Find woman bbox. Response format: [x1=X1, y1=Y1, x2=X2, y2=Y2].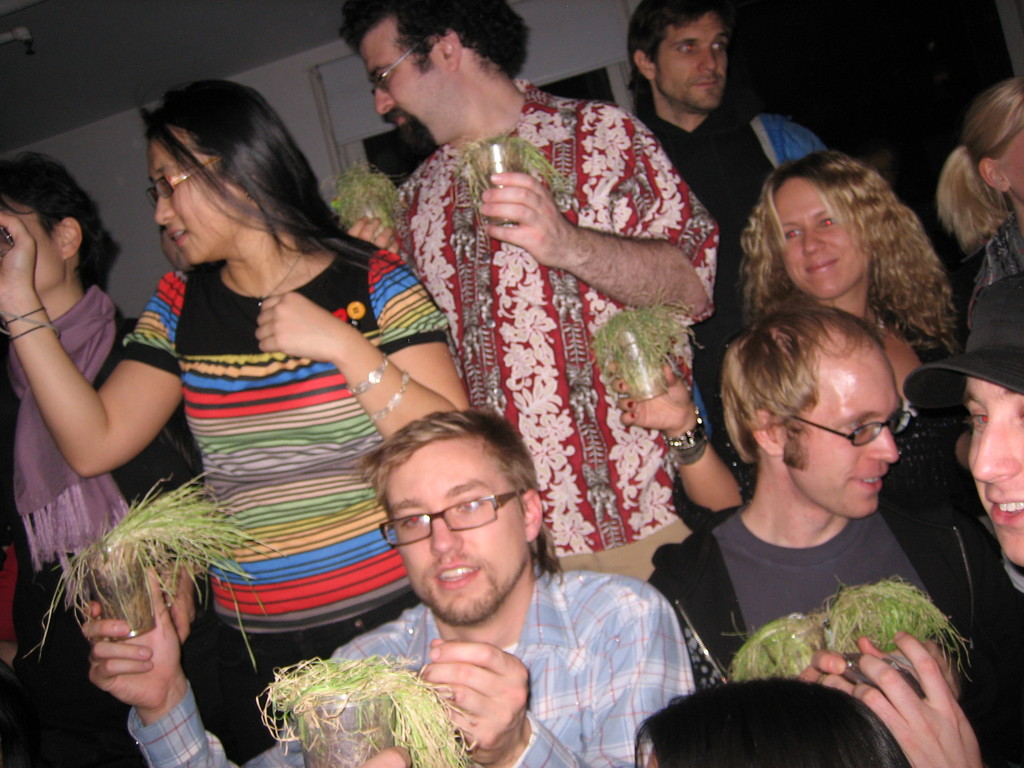
[x1=0, y1=148, x2=207, y2=767].
